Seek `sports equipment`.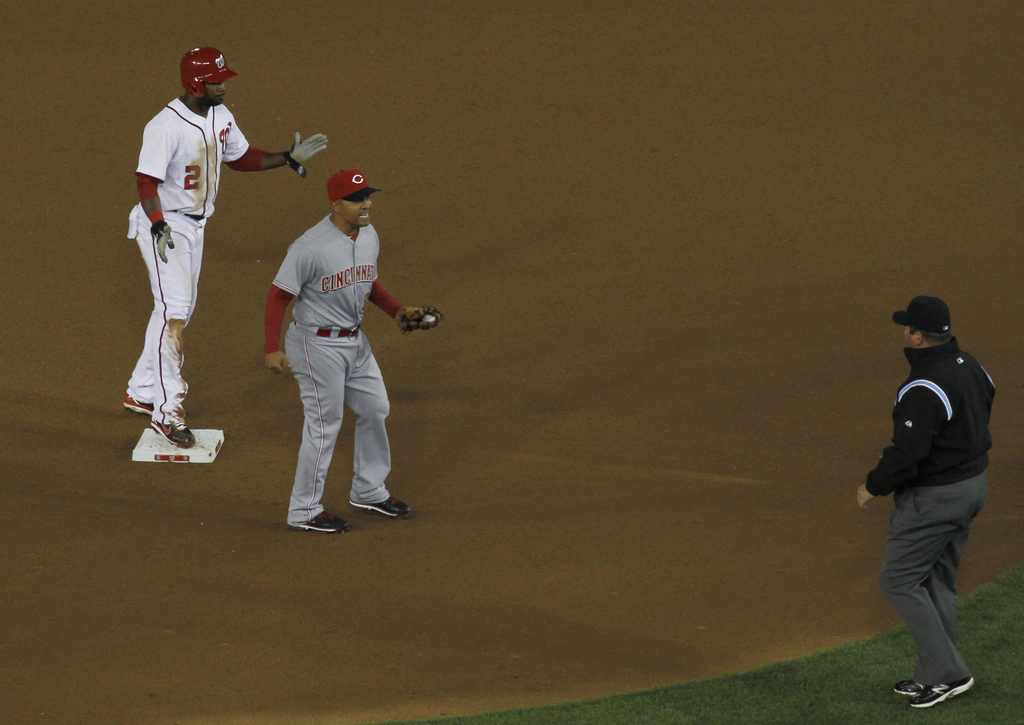
{"x1": 281, "y1": 129, "x2": 330, "y2": 179}.
